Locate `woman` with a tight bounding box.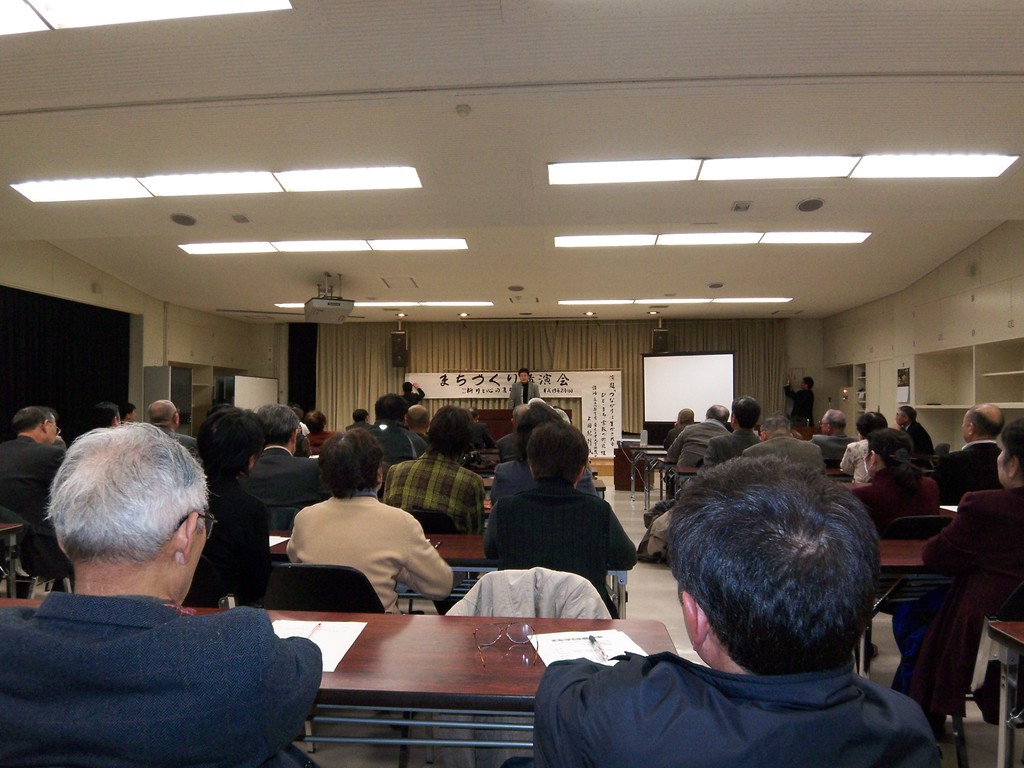
crop(846, 425, 943, 678).
